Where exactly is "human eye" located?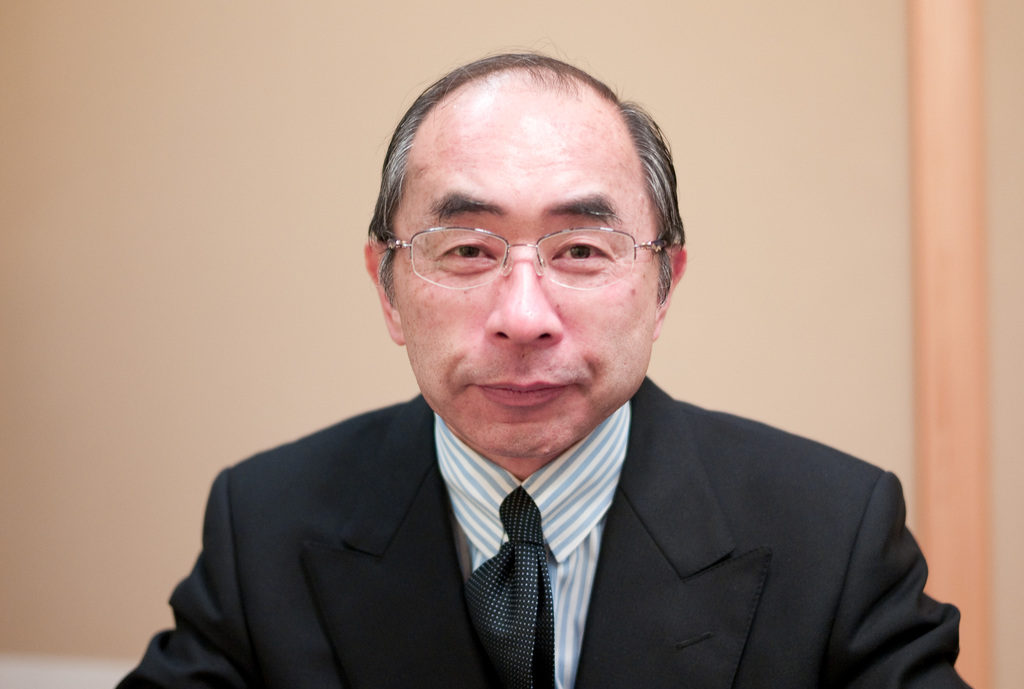
Its bounding box is (549,231,619,266).
